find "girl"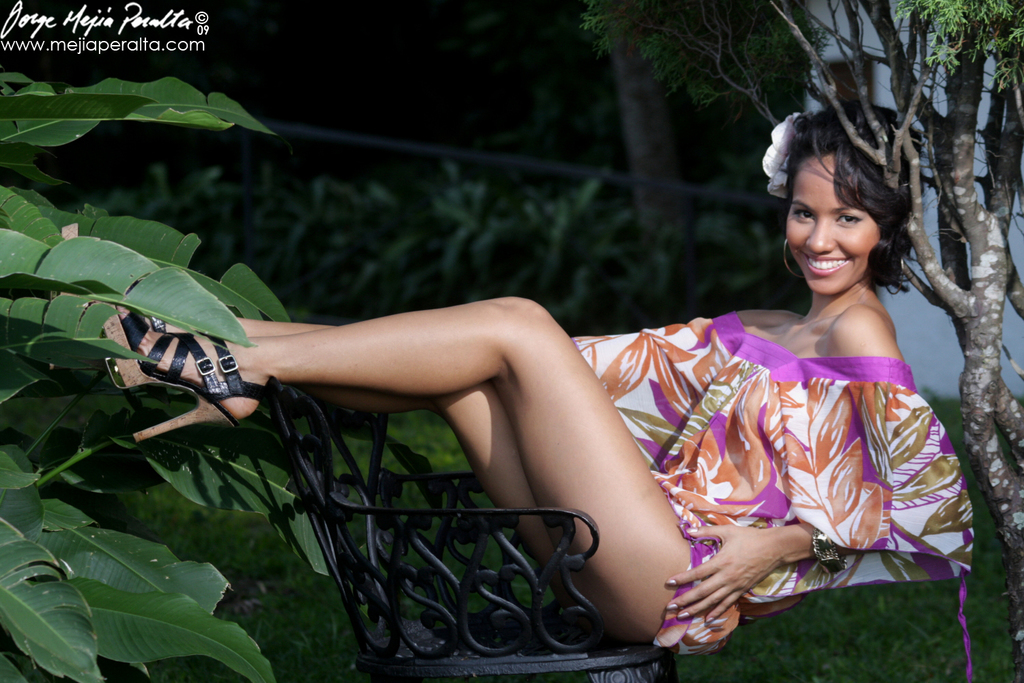
l=58, t=102, r=976, b=682
